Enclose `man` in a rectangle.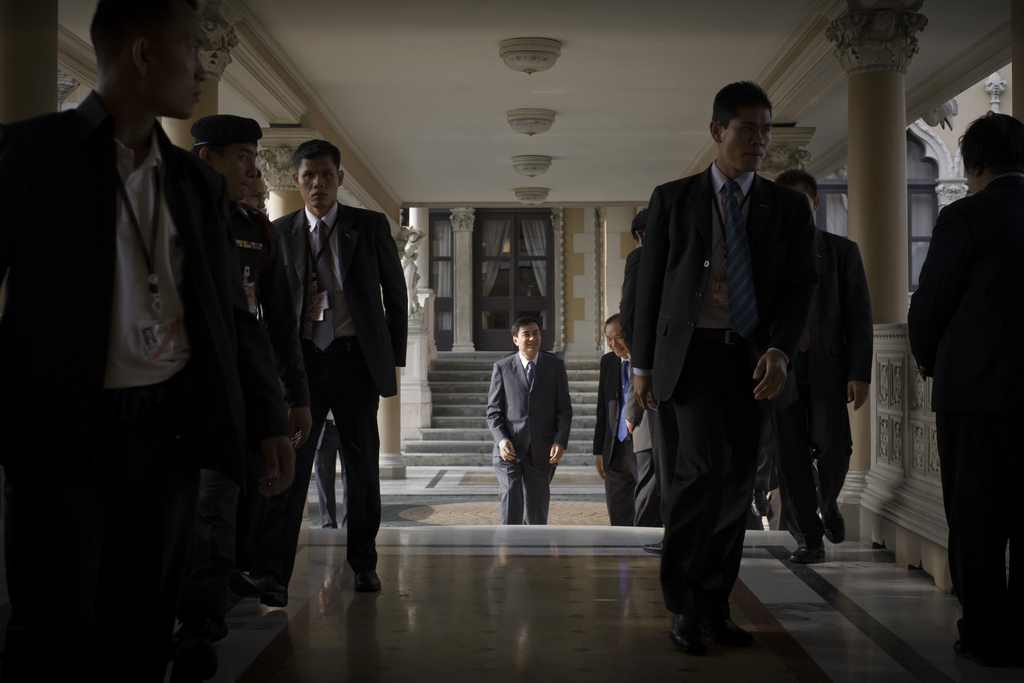
26 12 281 621.
